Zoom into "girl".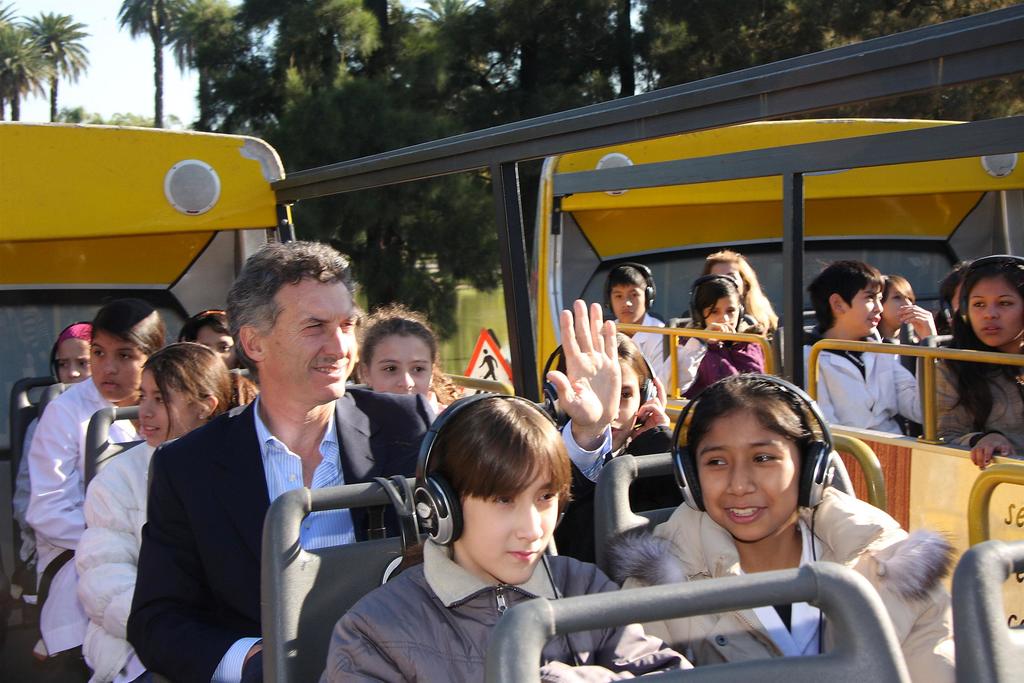
Zoom target: (707, 250, 775, 318).
